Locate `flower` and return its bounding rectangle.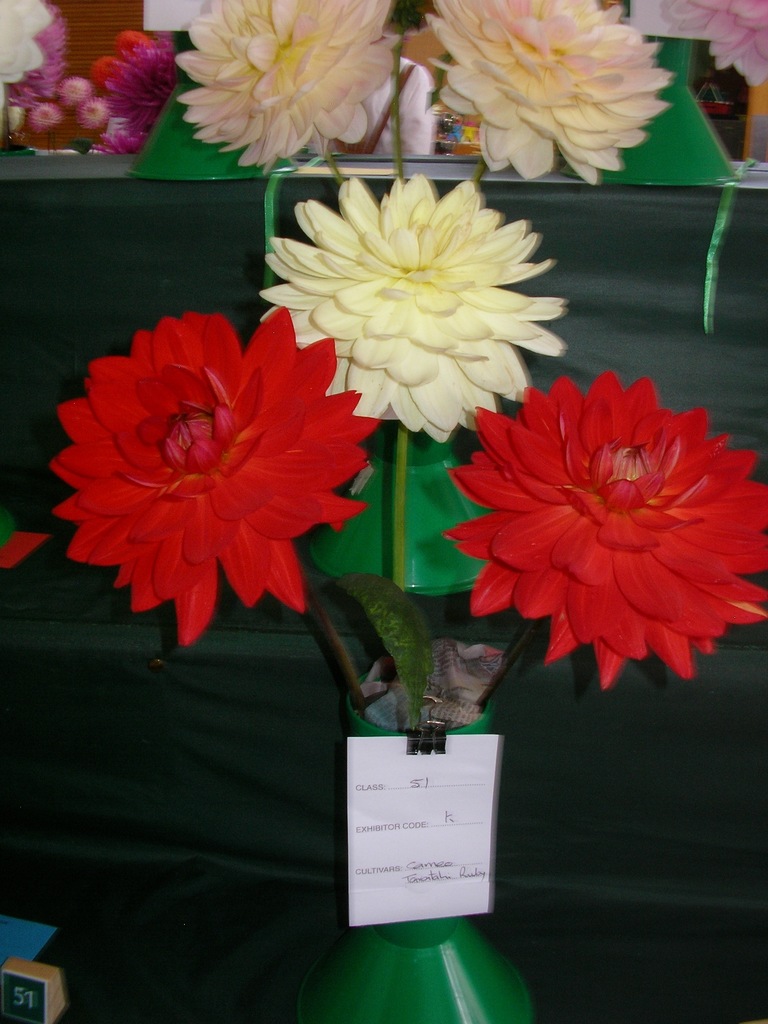
{"left": 451, "top": 356, "right": 748, "bottom": 684}.
